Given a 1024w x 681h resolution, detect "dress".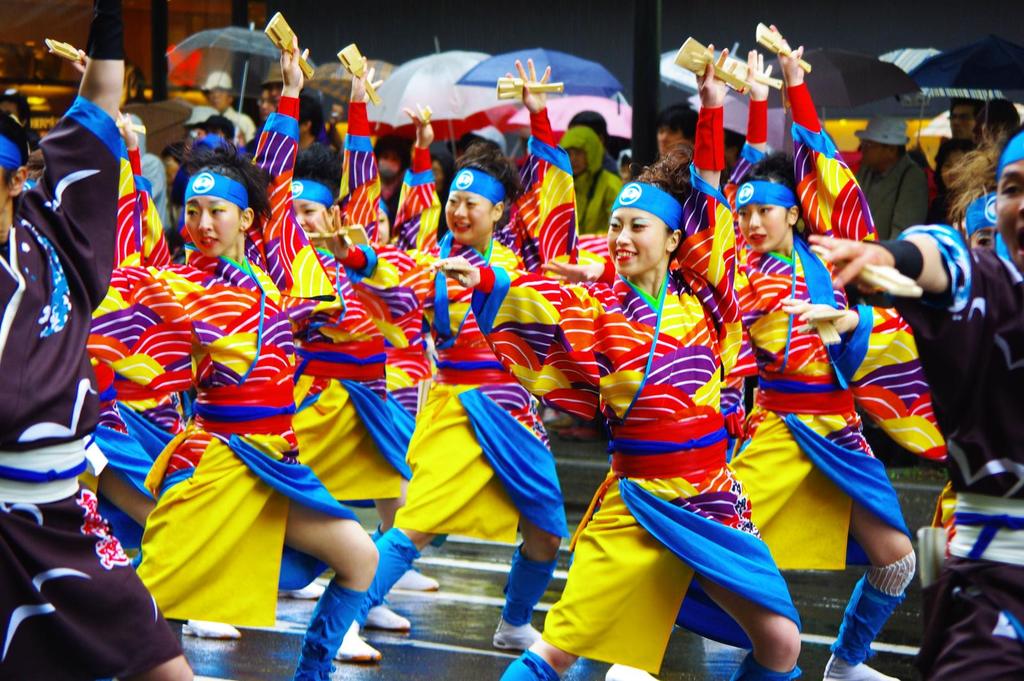
box(473, 284, 806, 668).
